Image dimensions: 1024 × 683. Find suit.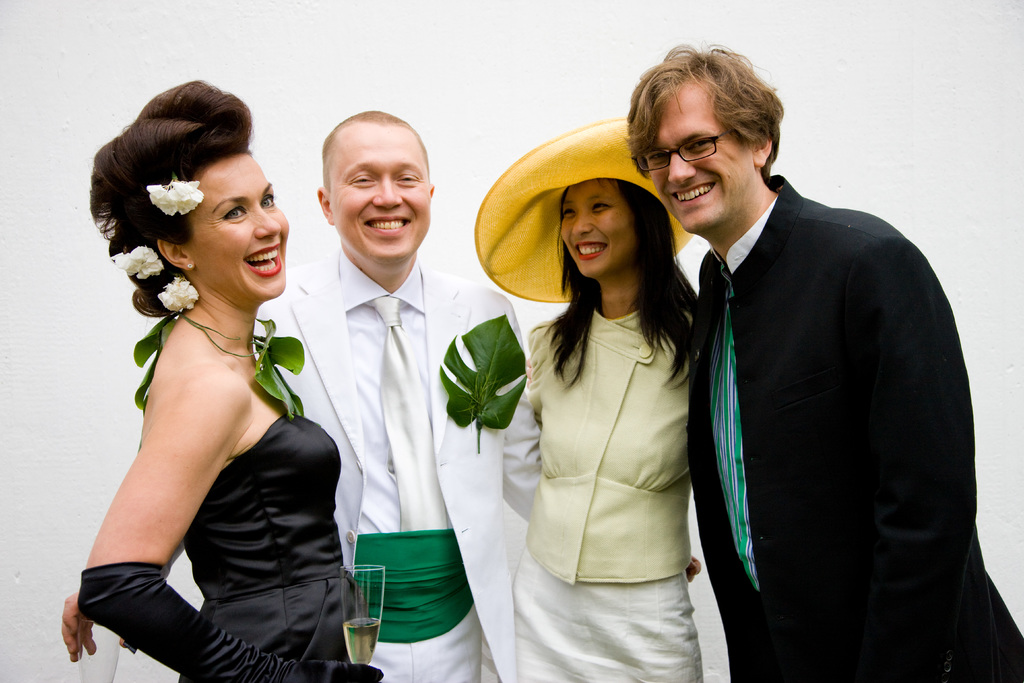
bbox=(252, 246, 540, 682).
